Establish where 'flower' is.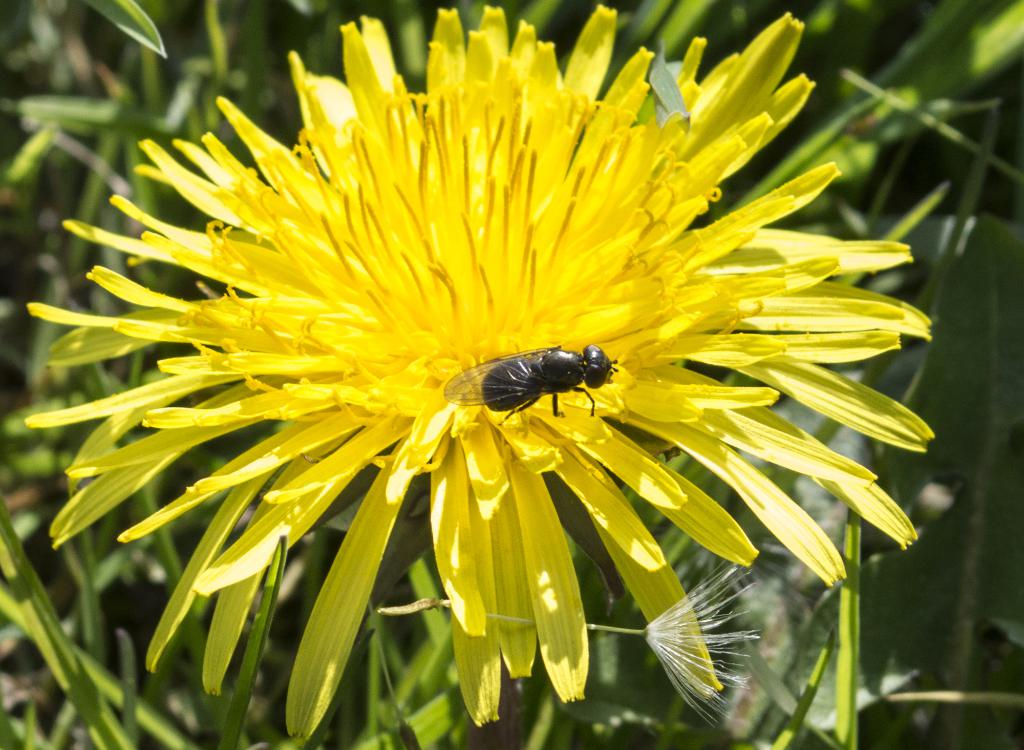
Established at {"x1": 25, "y1": 13, "x2": 933, "y2": 725}.
